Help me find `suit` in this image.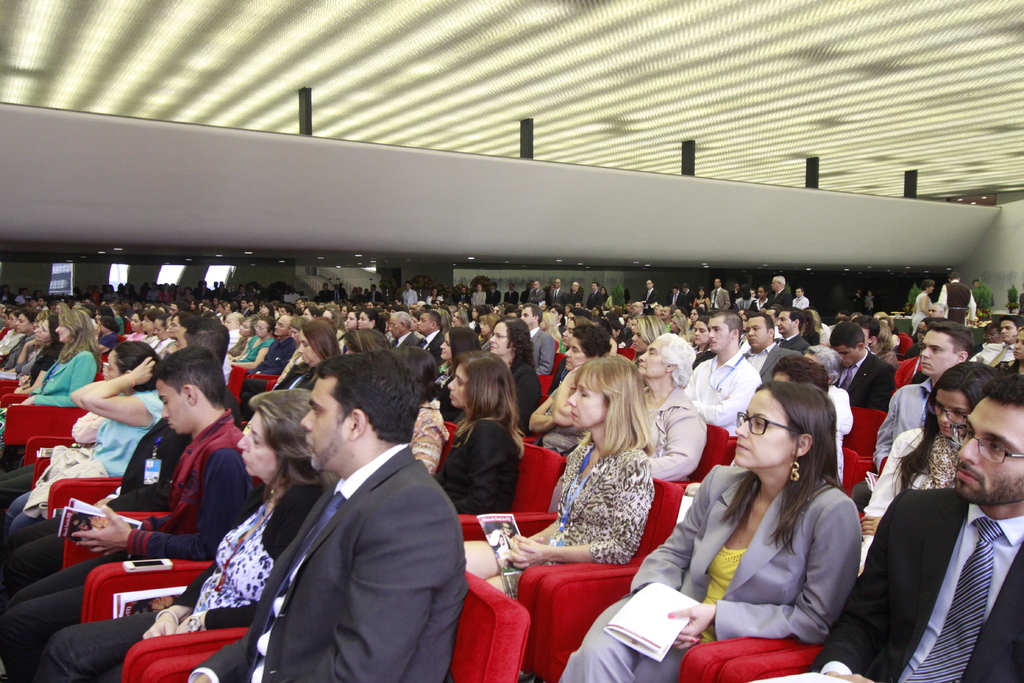
Found it: bbox(22, 350, 100, 409).
